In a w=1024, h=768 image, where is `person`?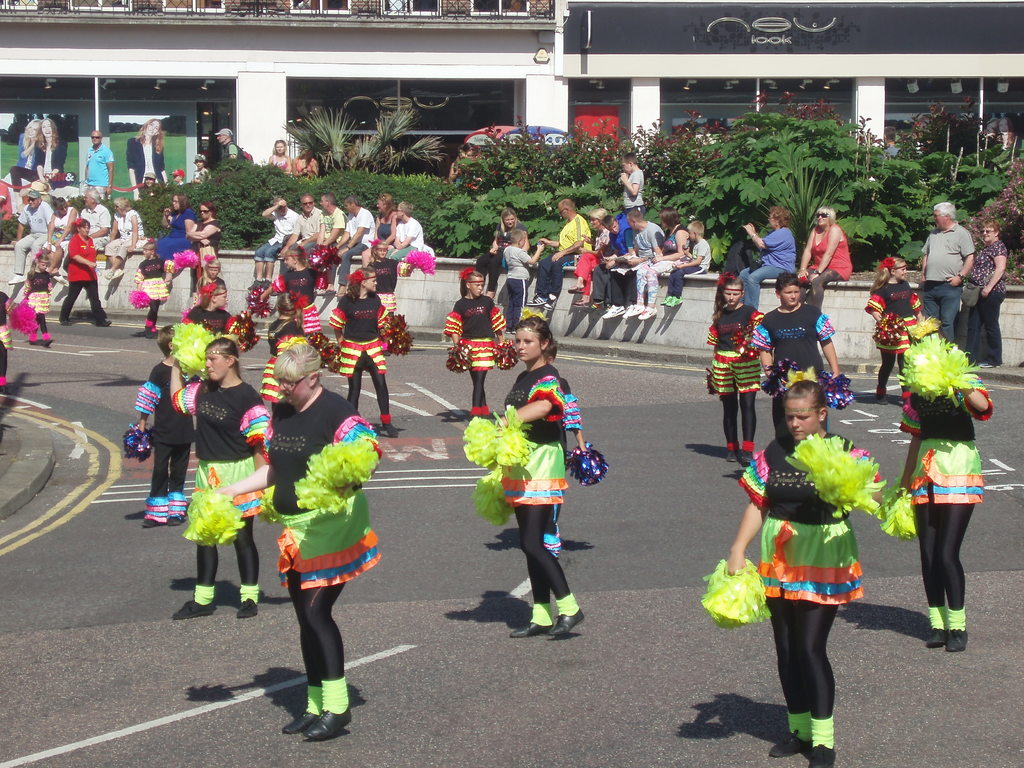
[497, 314, 589, 630].
